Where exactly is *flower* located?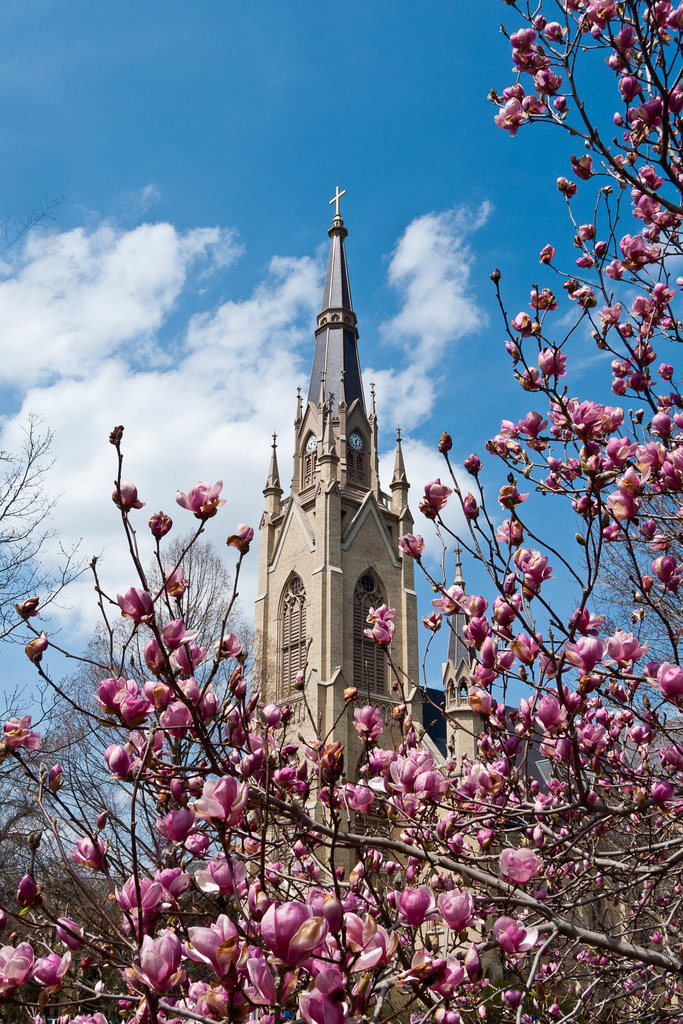
Its bounding box is crop(393, 879, 433, 928).
